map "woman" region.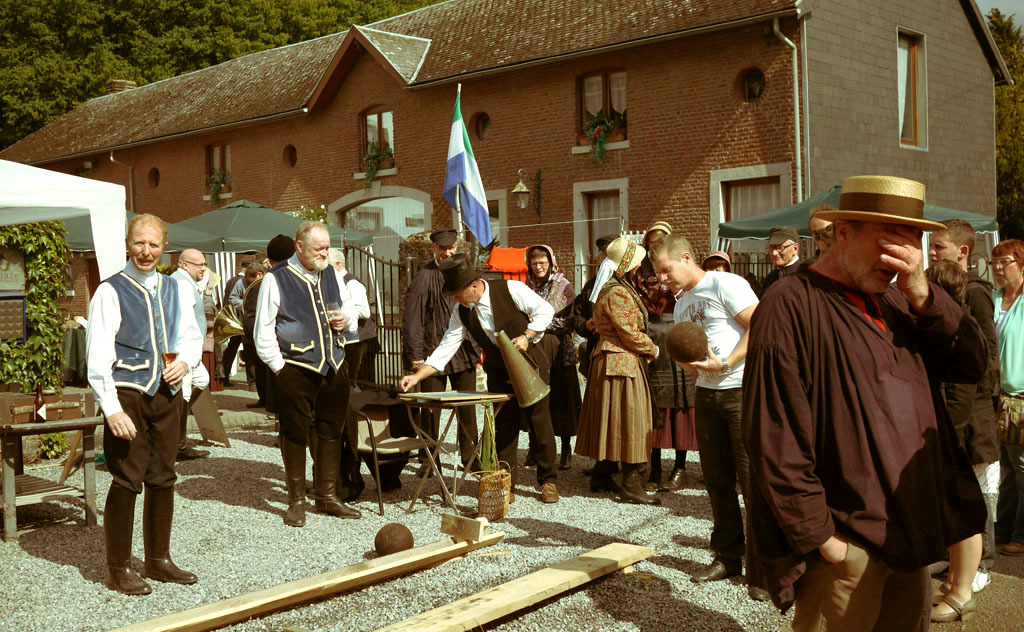
Mapped to 614:220:684:400.
